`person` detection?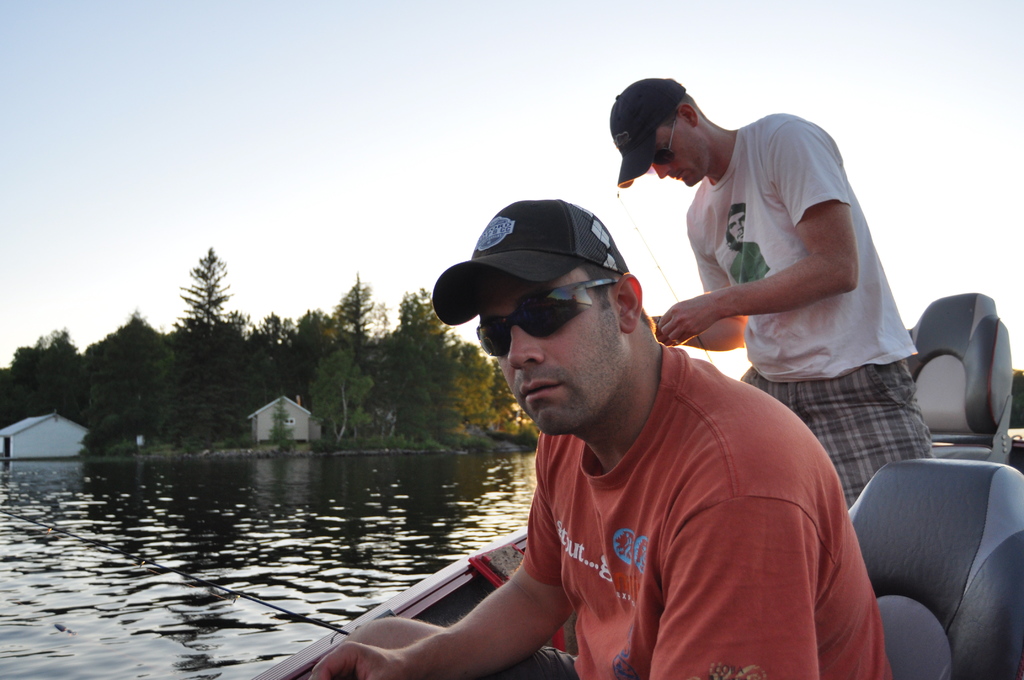
<box>612,64,915,455</box>
